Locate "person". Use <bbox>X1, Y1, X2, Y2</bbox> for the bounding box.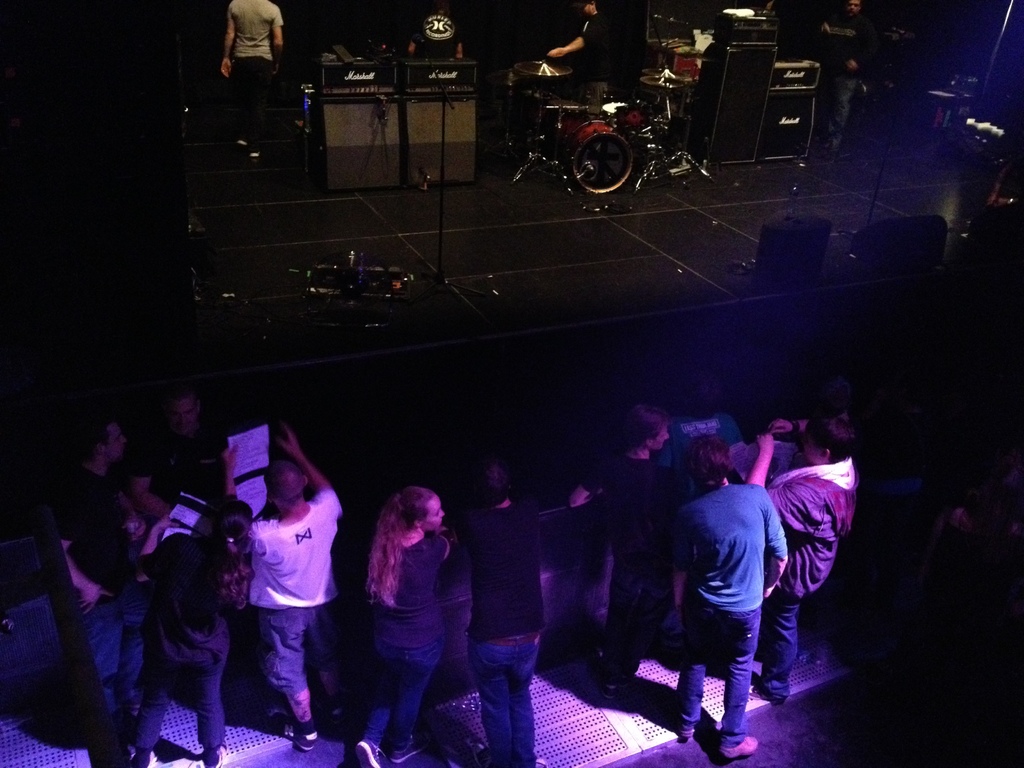
<bbox>70, 474, 143, 767</bbox>.
